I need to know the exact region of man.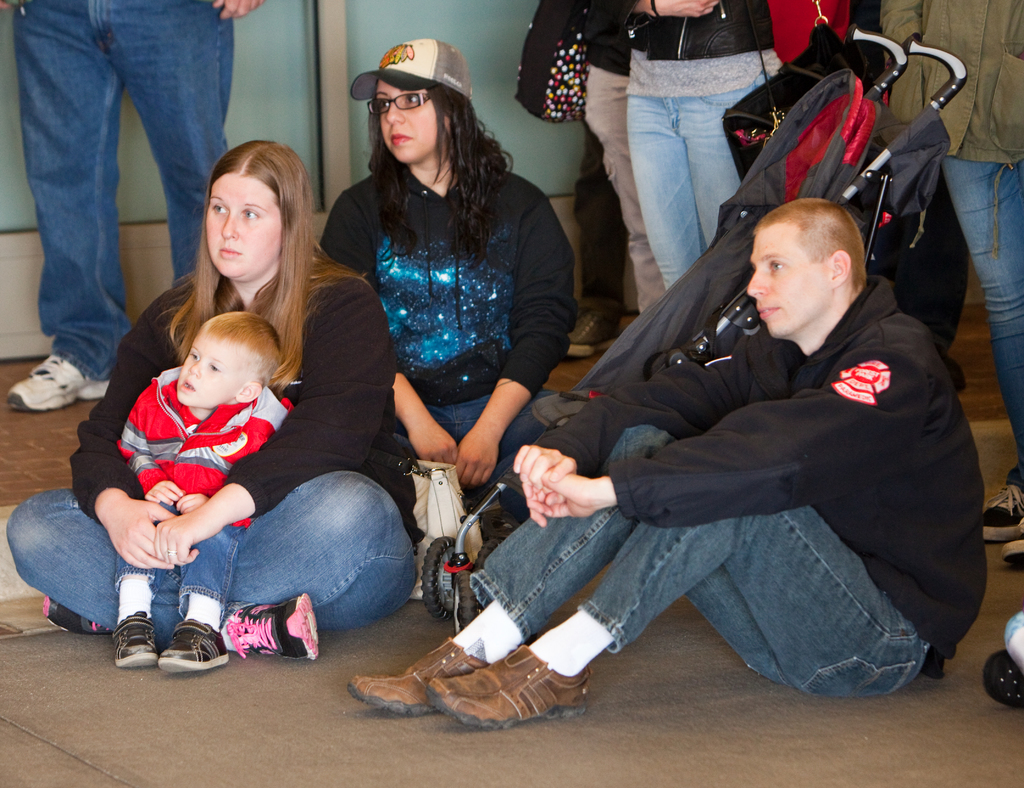
Region: (x1=401, y1=145, x2=971, y2=727).
